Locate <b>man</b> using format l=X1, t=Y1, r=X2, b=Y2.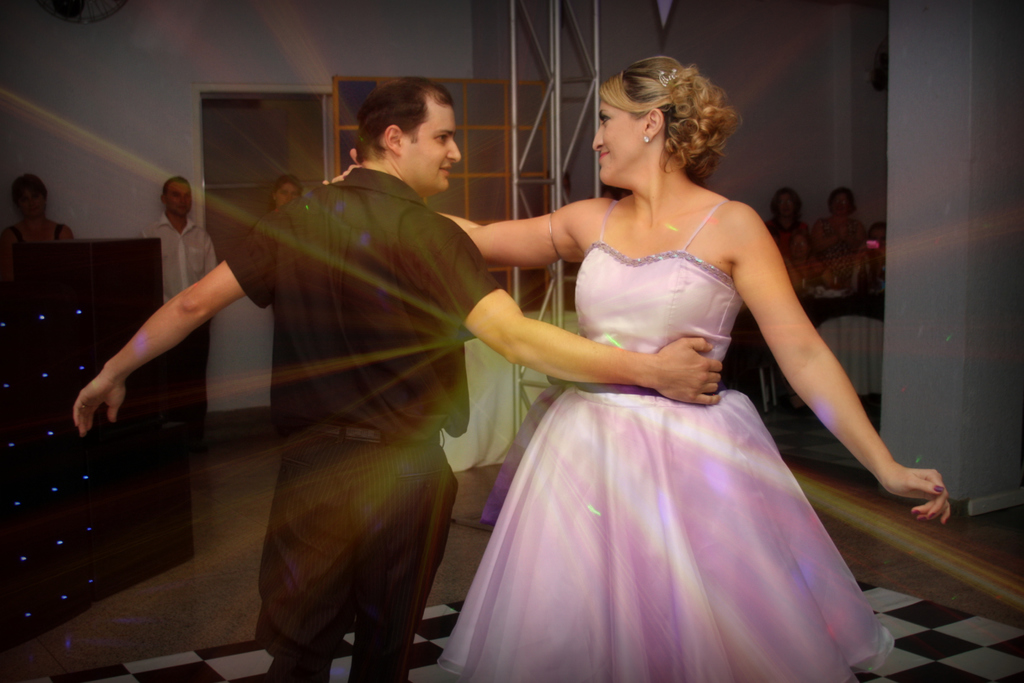
l=148, t=172, r=219, b=421.
